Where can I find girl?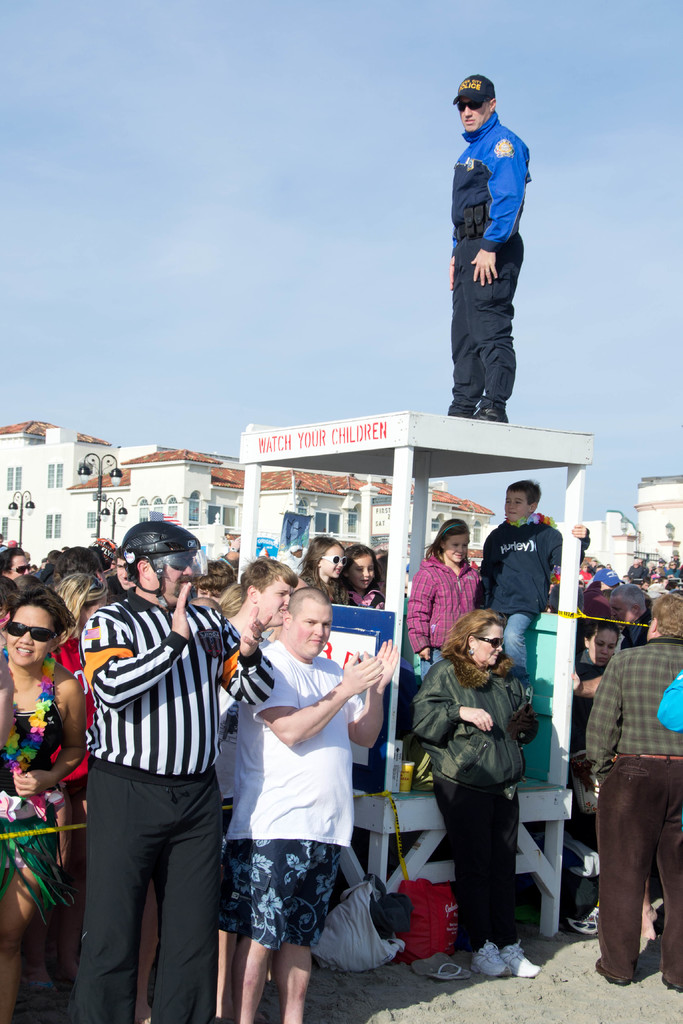
You can find it at [x1=292, y1=536, x2=349, y2=606].
